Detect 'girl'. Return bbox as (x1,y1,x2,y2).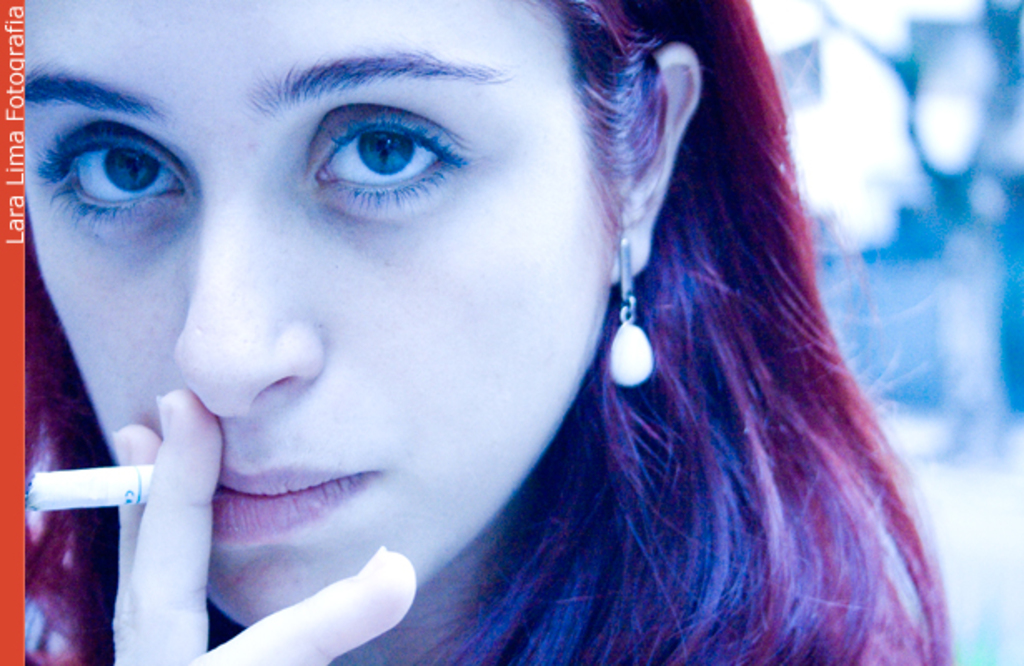
(23,0,952,664).
